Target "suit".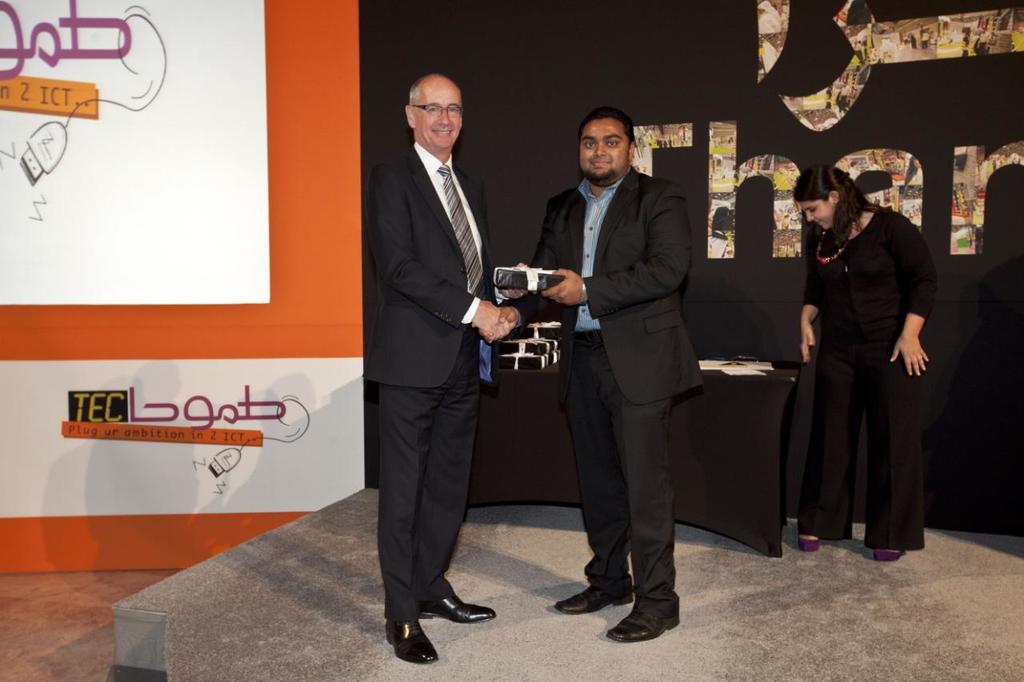
Target region: bbox=[358, 46, 518, 659].
